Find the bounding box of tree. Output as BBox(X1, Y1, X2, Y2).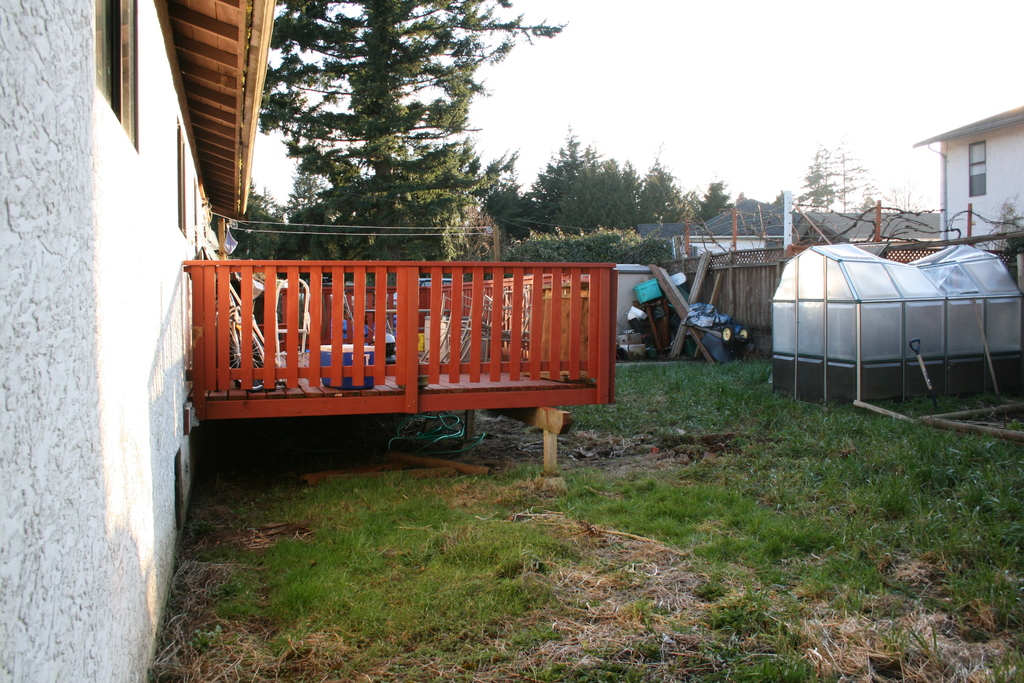
BBox(852, 172, 895, 220).
